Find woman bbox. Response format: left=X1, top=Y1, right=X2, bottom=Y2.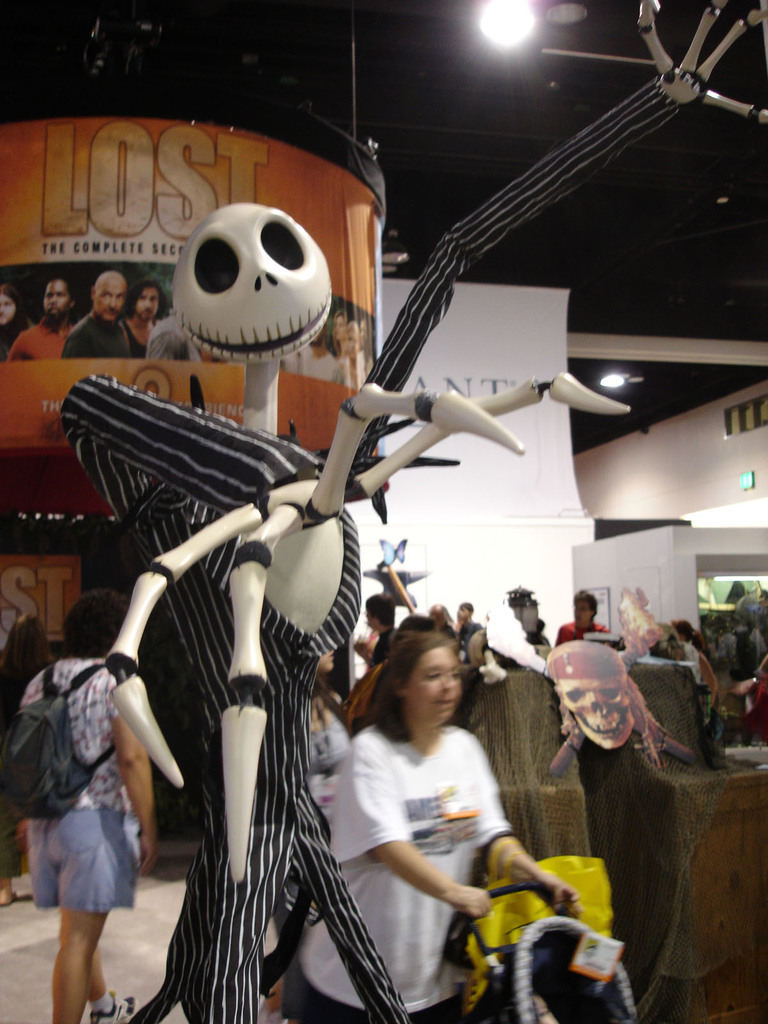
left=286, top=621, right=595, bottom=1021.
